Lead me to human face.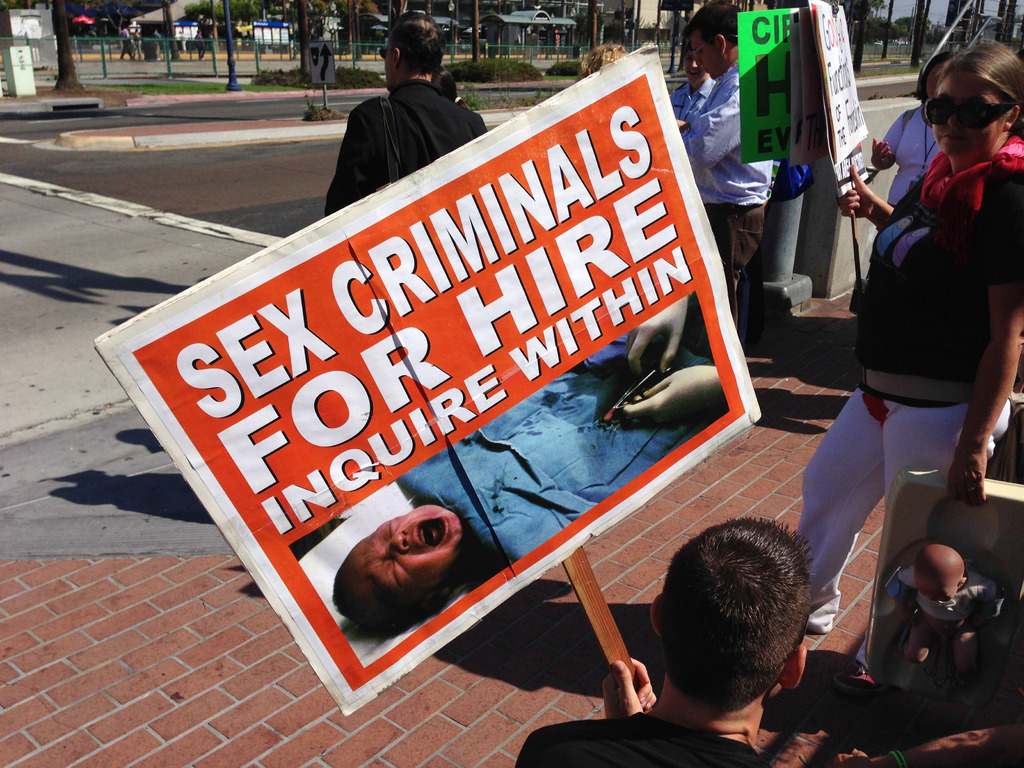
Lead to 684/54/705/84.
